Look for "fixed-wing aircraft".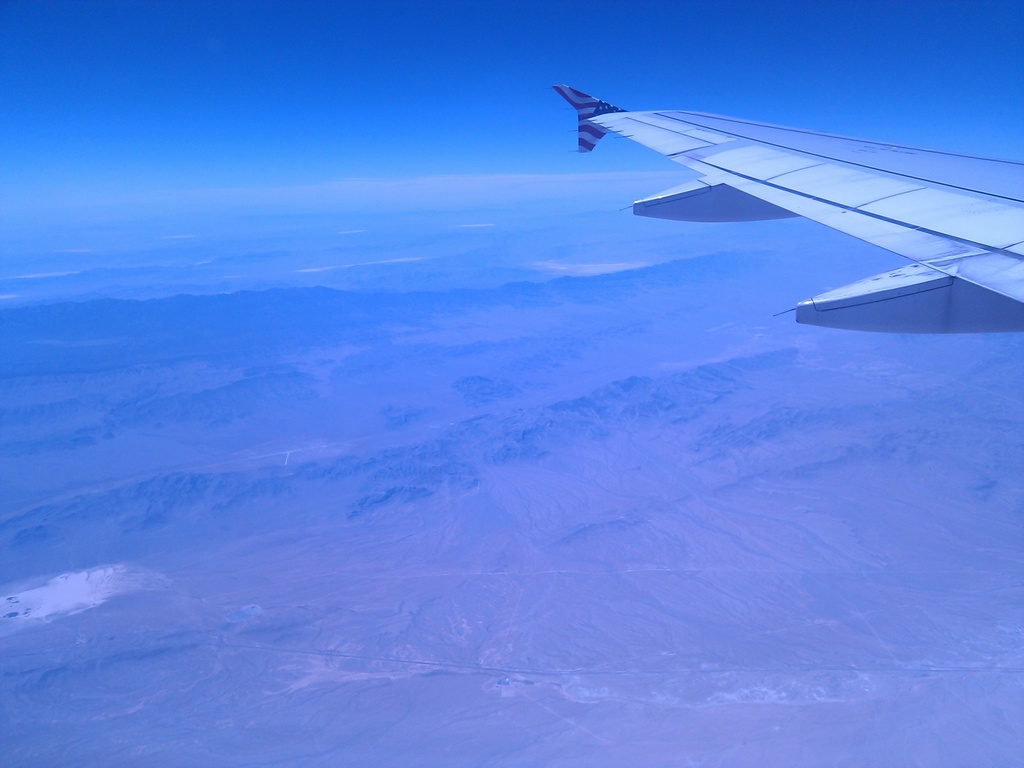
Found: (left=546, top=79, right=1022, bottom=331).
